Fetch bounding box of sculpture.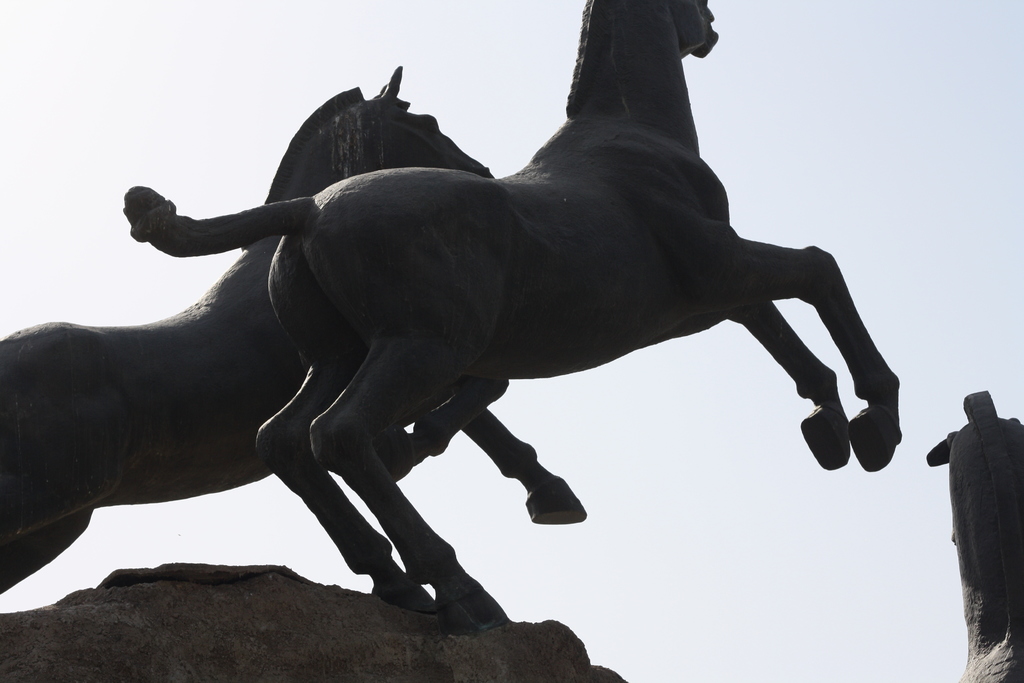
Bbox: crop(942, 386, 1023, 643).
